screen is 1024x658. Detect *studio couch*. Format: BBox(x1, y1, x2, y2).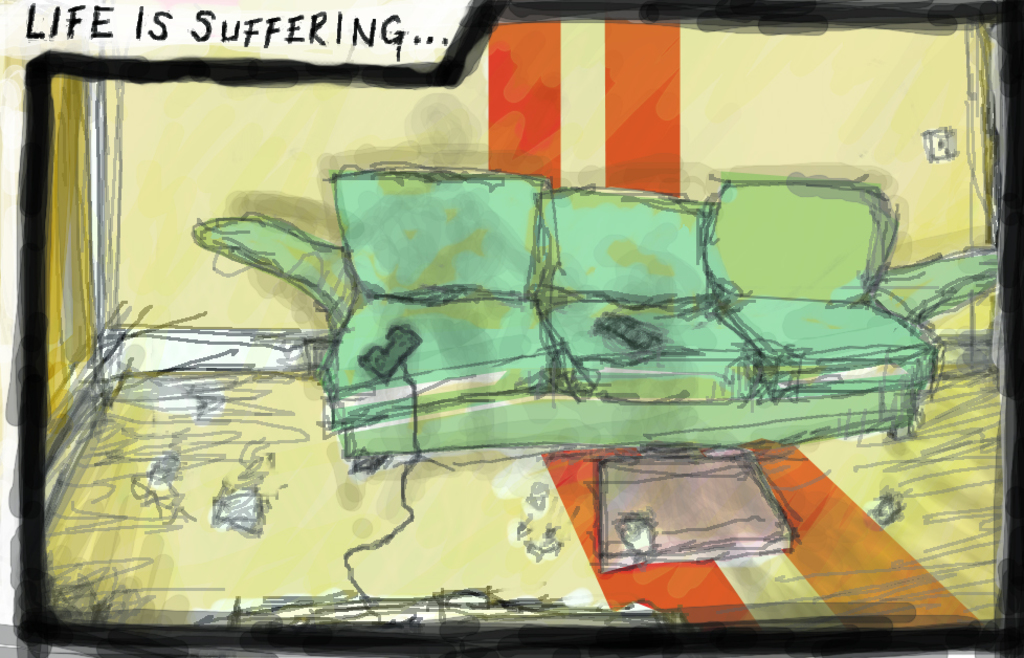
BBox(187, 157, 1008, 475).
